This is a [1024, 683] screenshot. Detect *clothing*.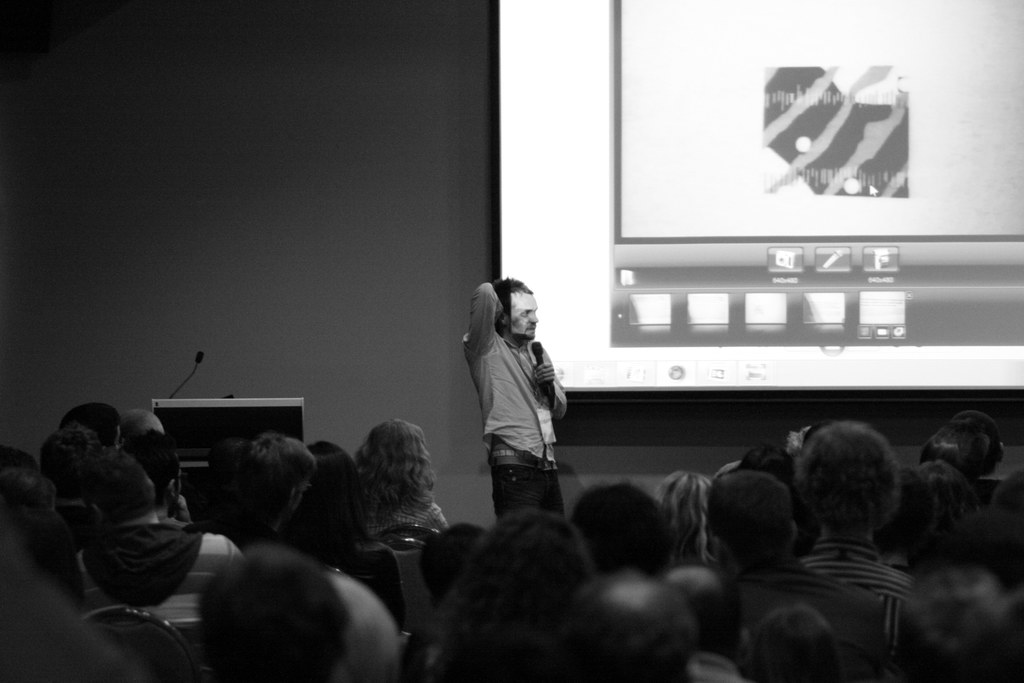
bbox=[799, 543, 910, 682].
